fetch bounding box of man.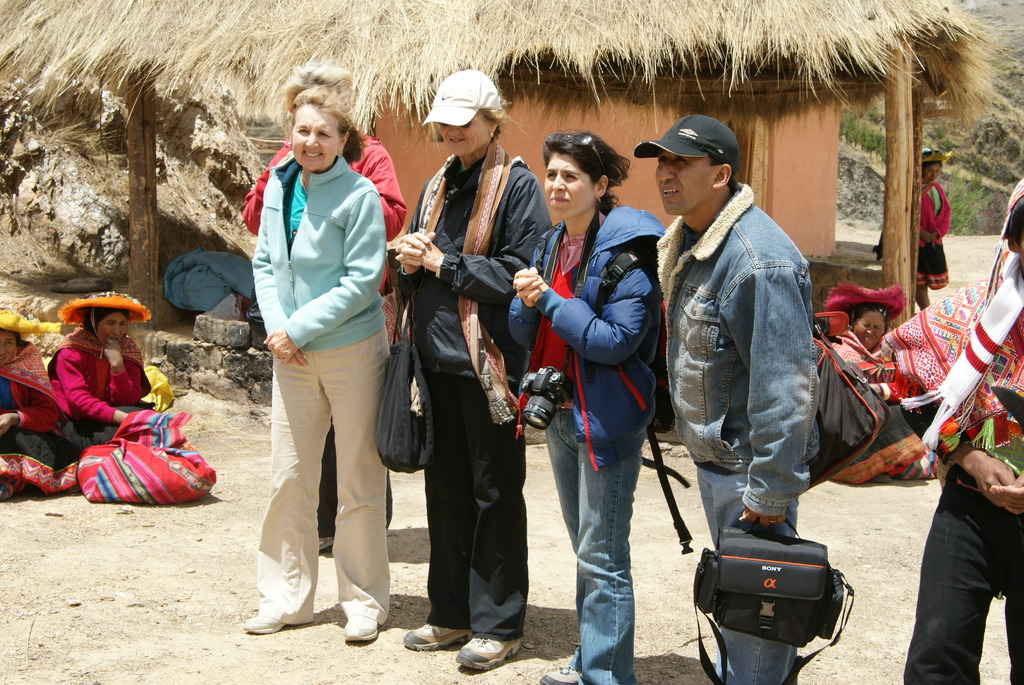
Bbox: [643, 104, 858, 628].
